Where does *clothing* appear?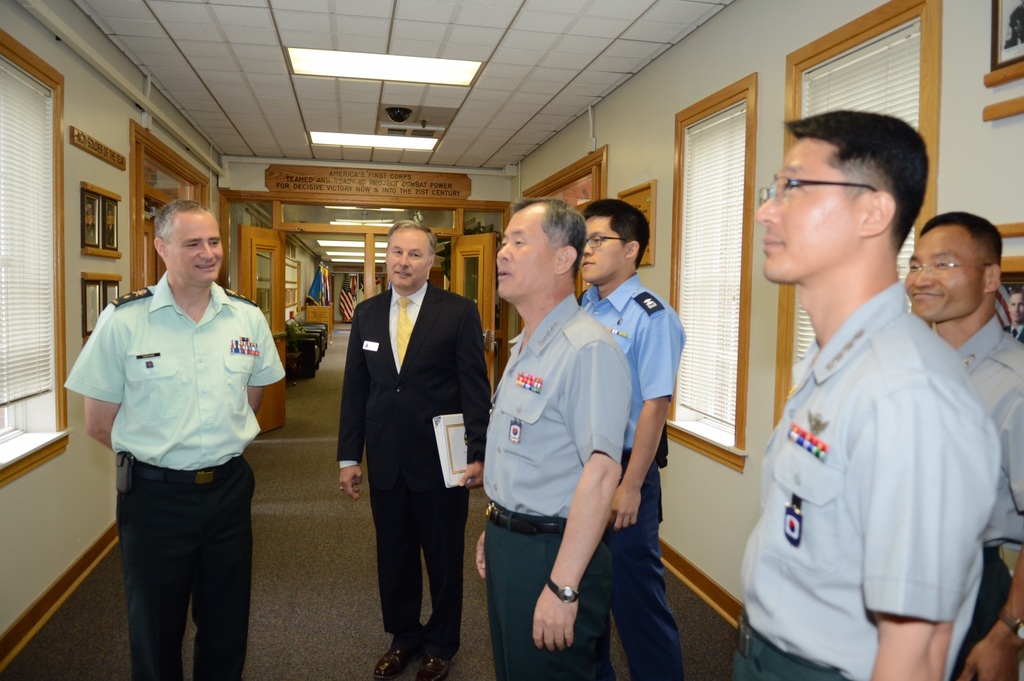
Appears at box=[727, 286, 989, 680].
